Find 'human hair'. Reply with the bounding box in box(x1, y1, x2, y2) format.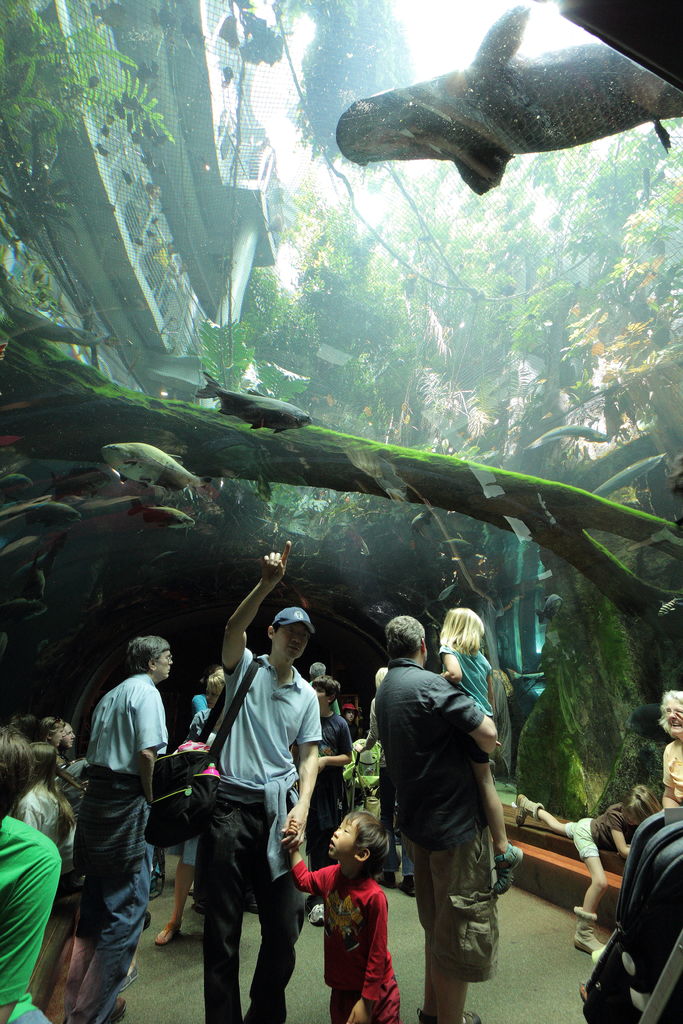
box(33, 712, 63, 740).
